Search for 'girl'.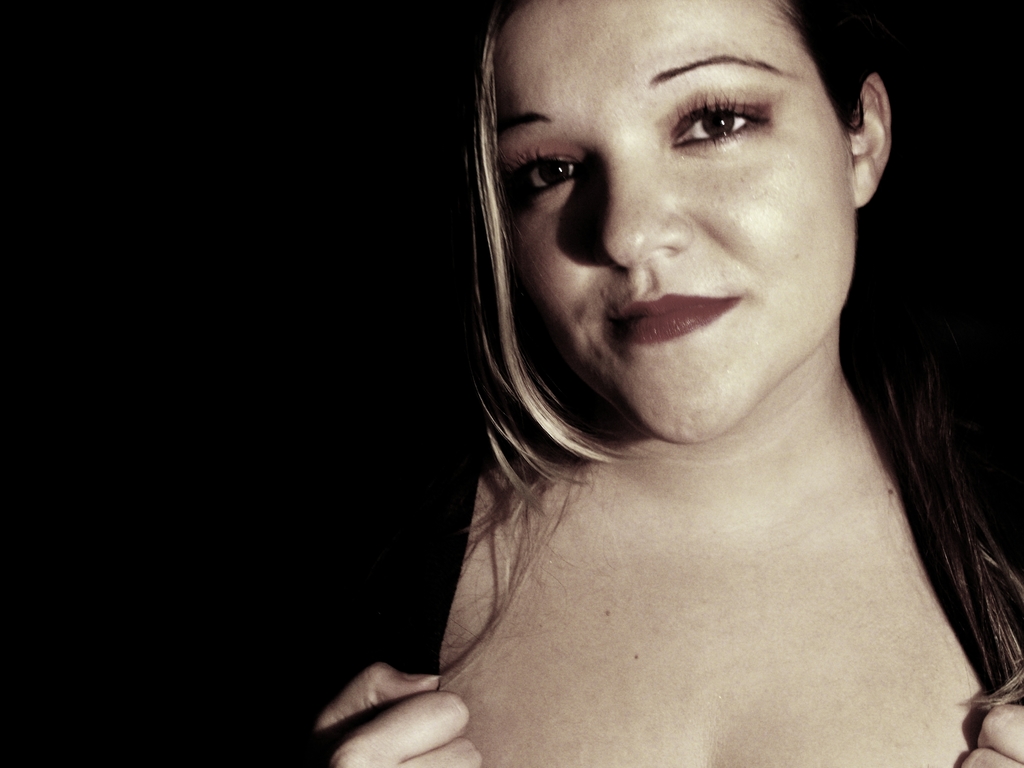
Found at bbox=[294, 0, 1023, 767].
